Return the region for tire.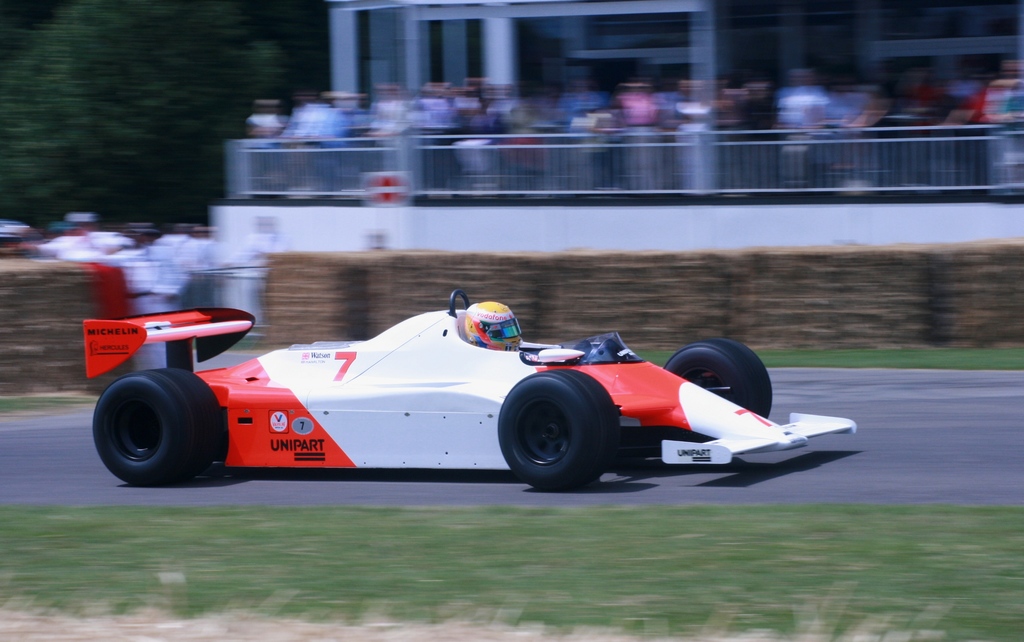
x1=92 y1=366 x2=226 y2=488.
